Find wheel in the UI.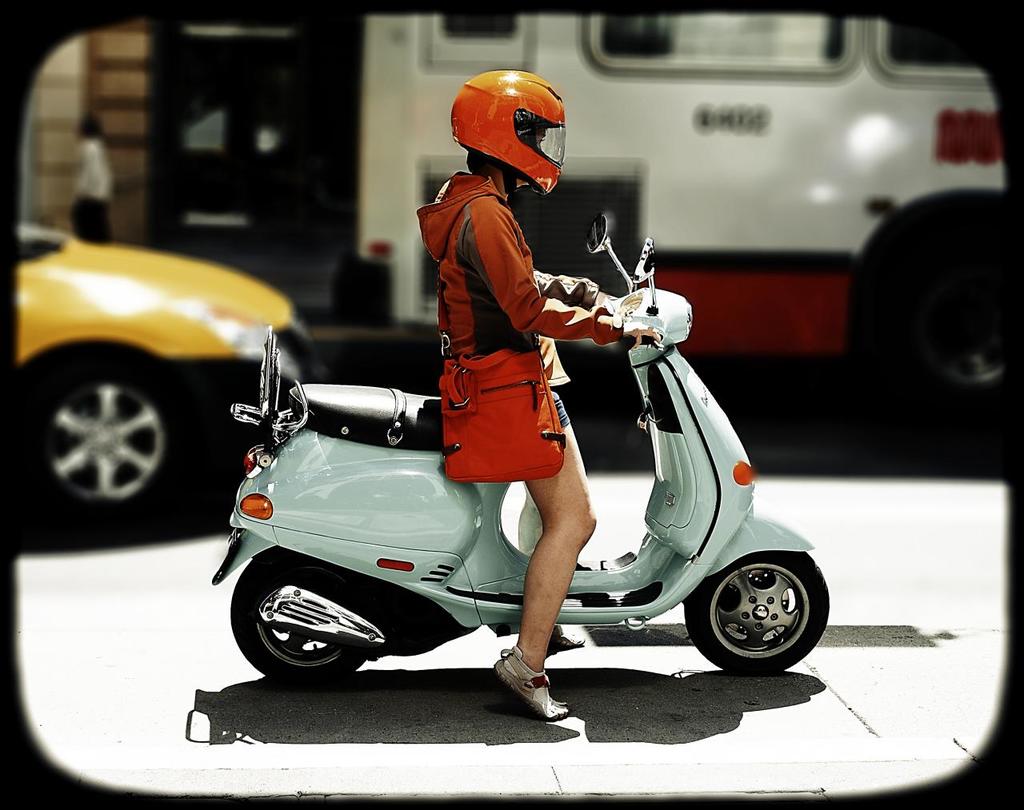
UI element at crop(31, 365, 194, 540).
